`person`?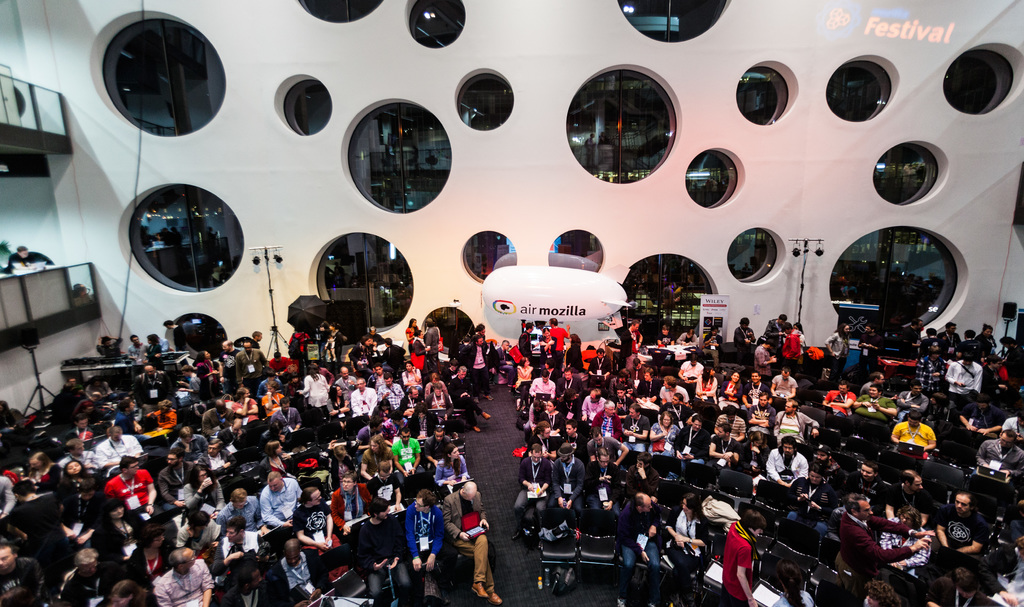
box(147, 332, 163, 366)
